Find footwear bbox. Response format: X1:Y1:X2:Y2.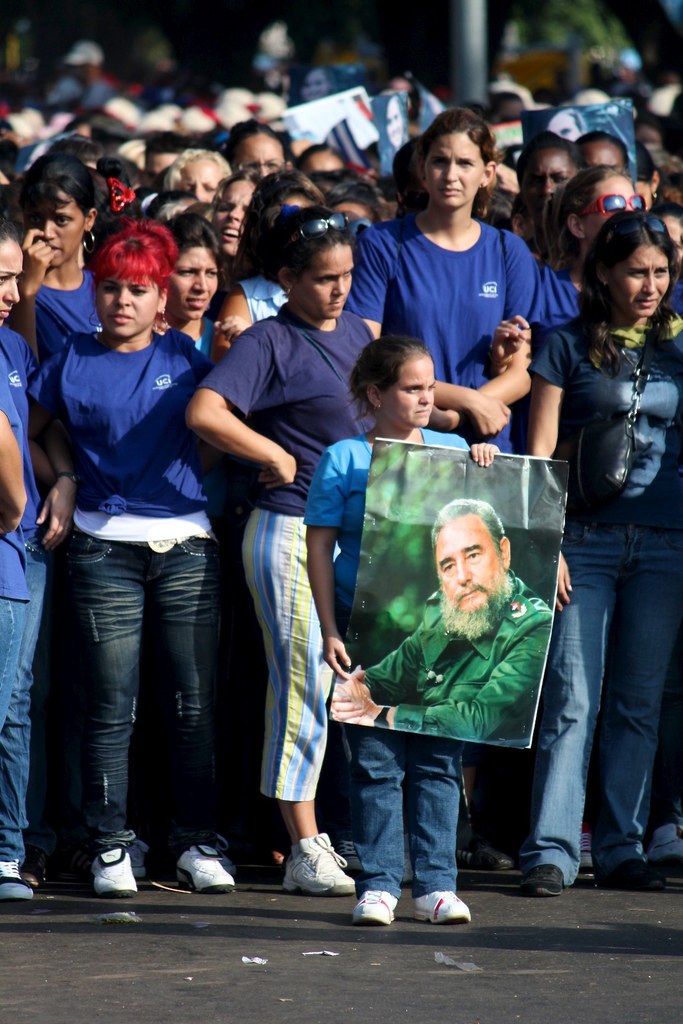
605:840:656:886.
